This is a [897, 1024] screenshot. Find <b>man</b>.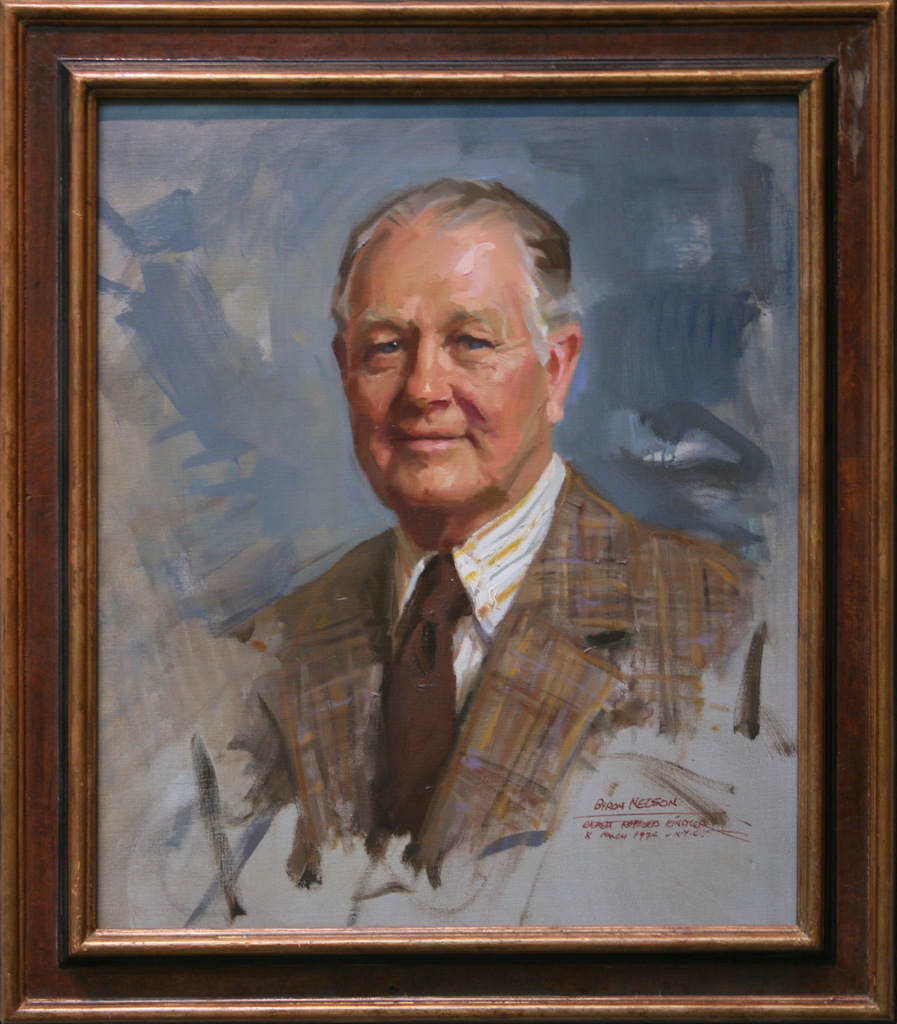
Bounding box: 202:180:781:901.
